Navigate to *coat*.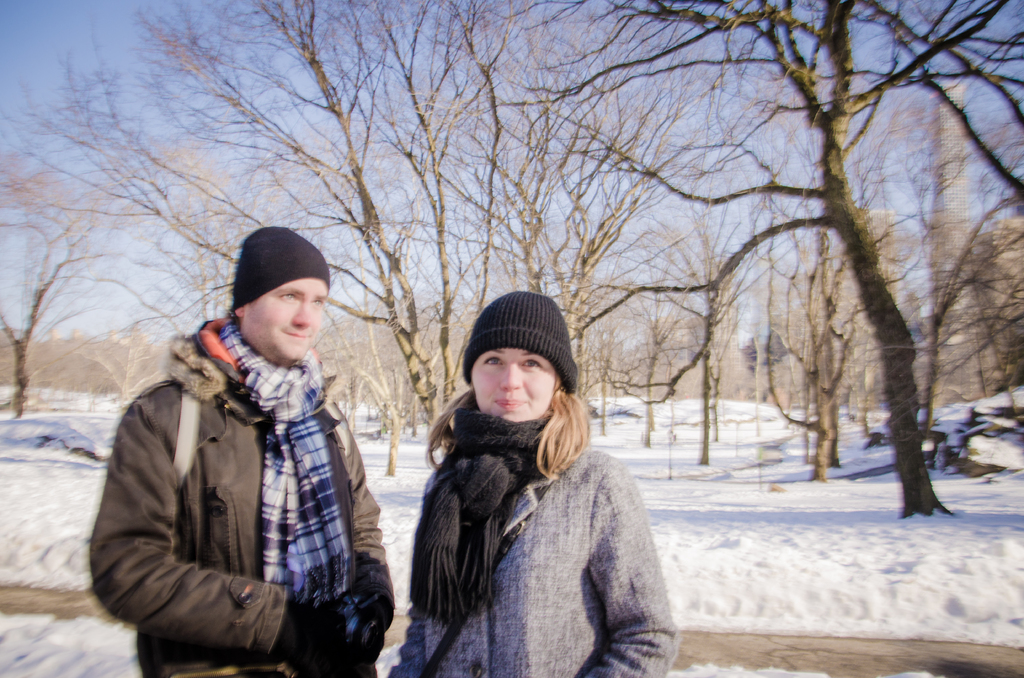
Navigation target: bbox(401, 336, 665, 674).
